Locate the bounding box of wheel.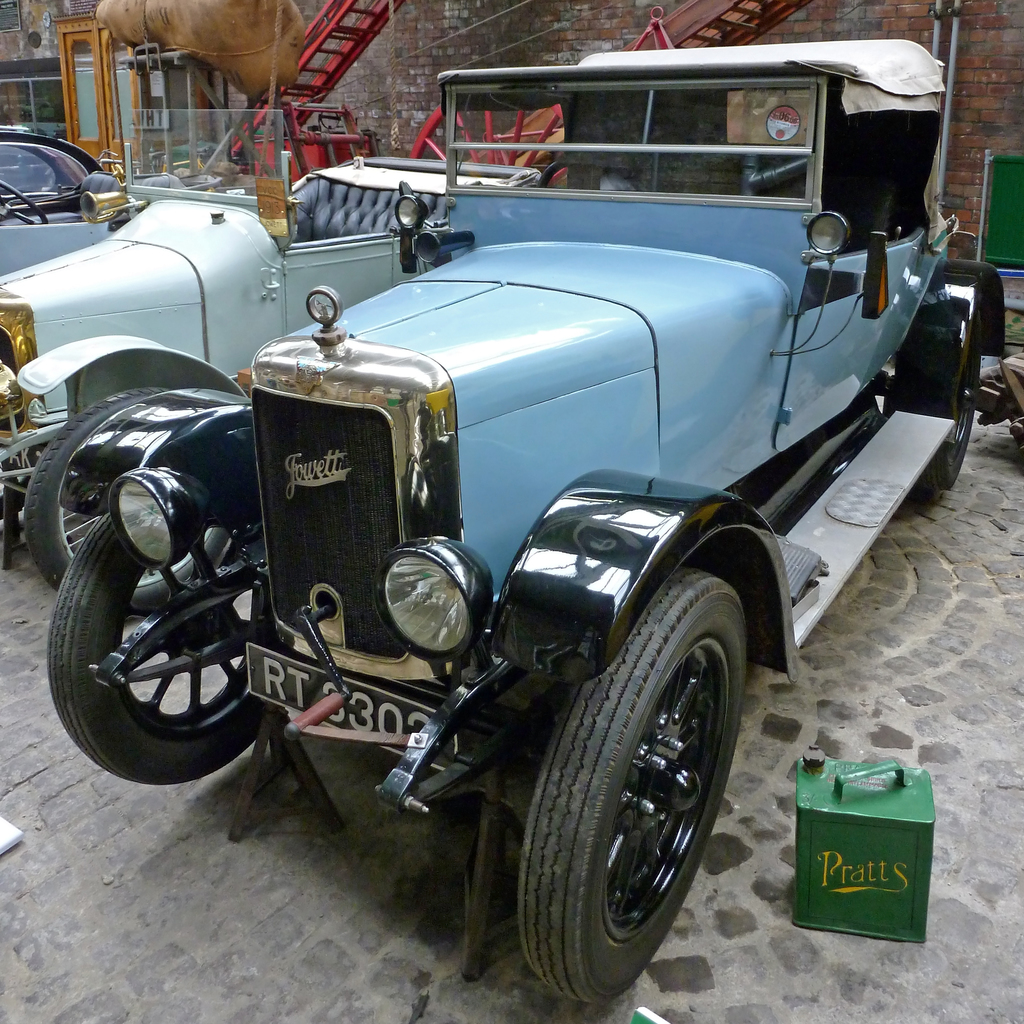
Bounding box: 18 380 242 628.
